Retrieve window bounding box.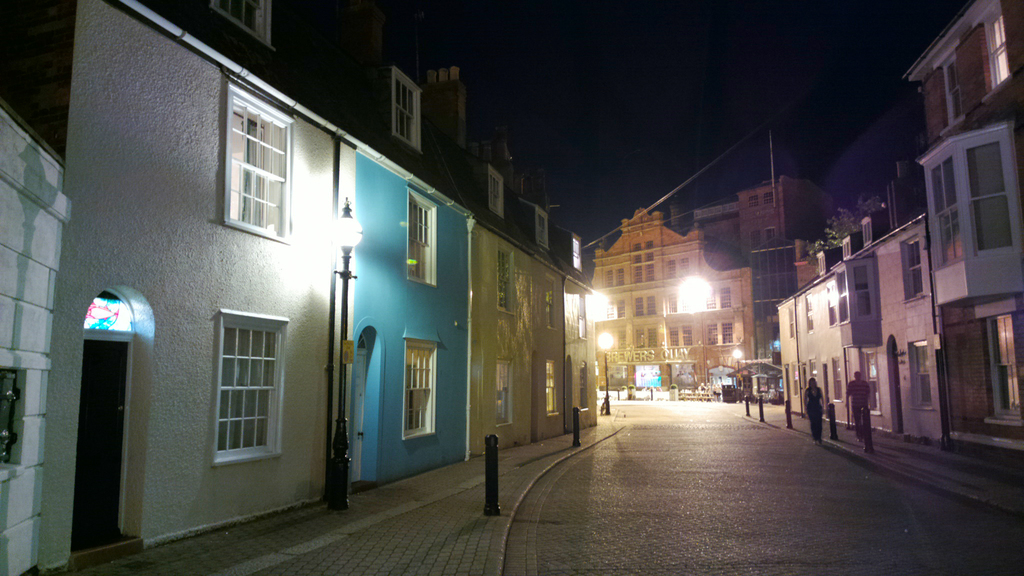
Bounding box: <bbox>617, 268, 627, 289</bbox>.
